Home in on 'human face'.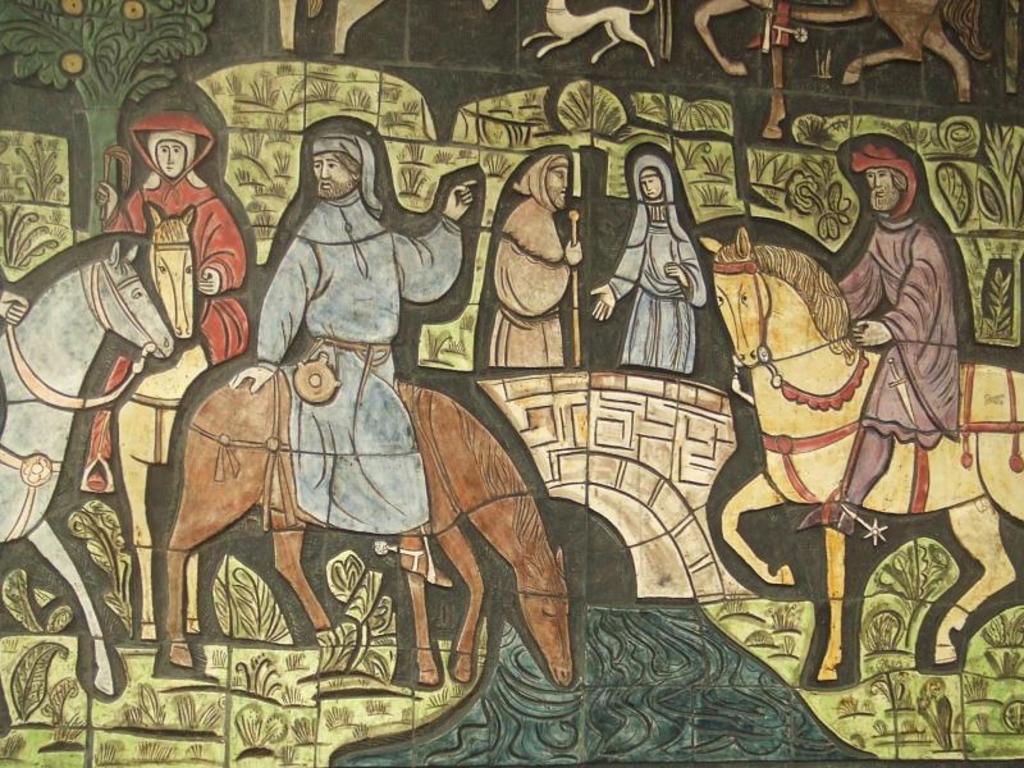
Homed in at bbox=[156, 141, 187, 179].
